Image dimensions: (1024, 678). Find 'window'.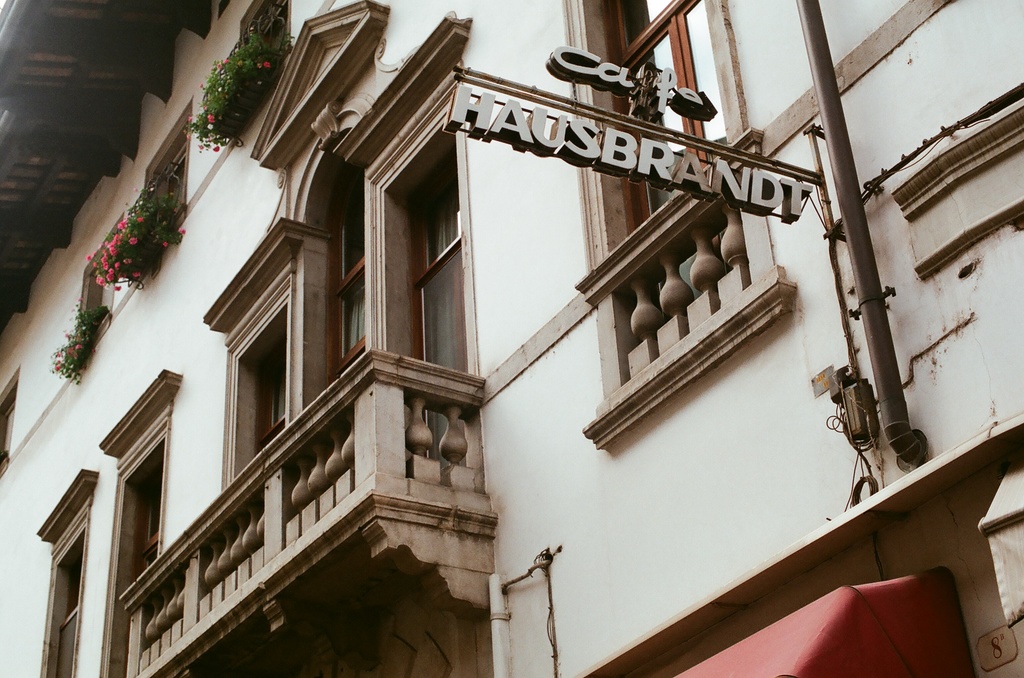
Rect(321, 171, 375, 386).
